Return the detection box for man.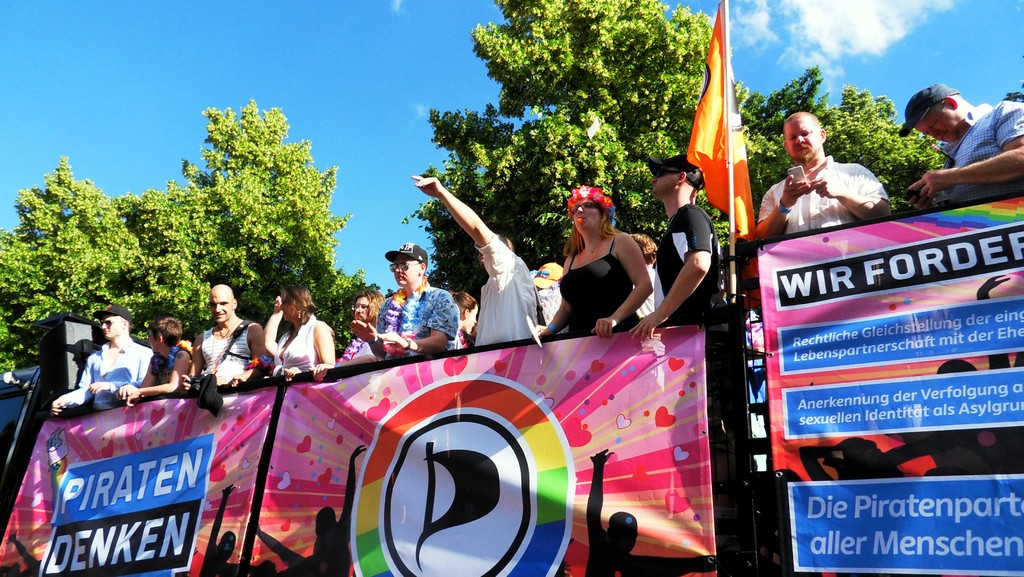
bbox=[350, 247, 460, 362].
